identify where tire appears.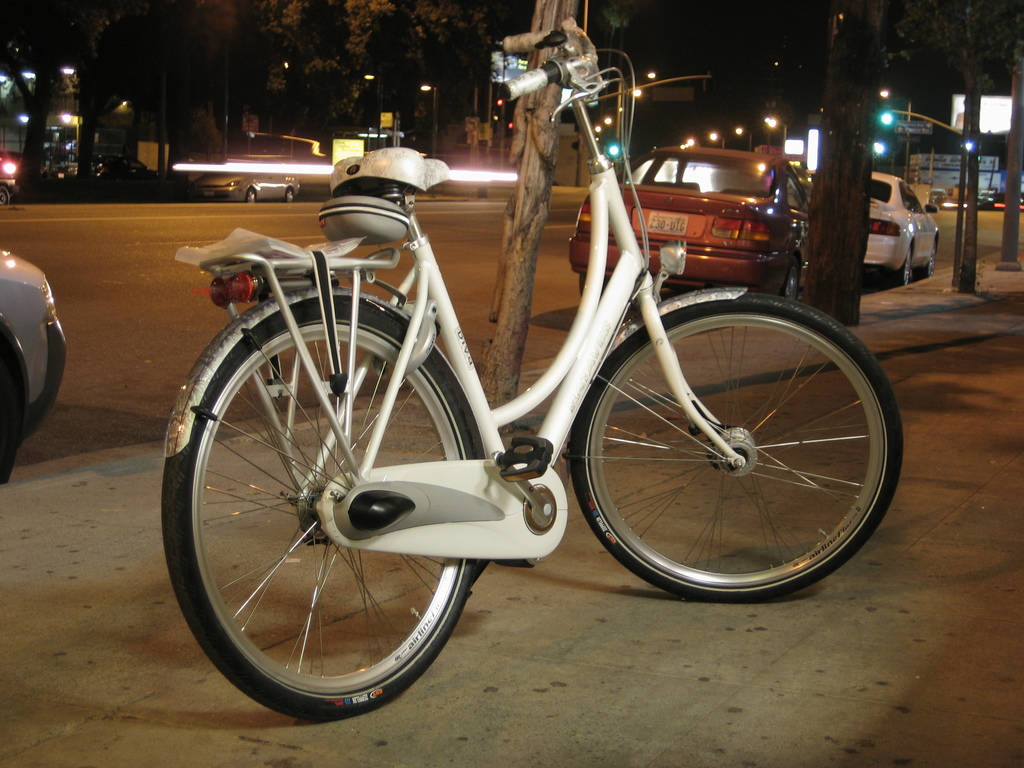
Appears at region(287, 186, 296, 204).
